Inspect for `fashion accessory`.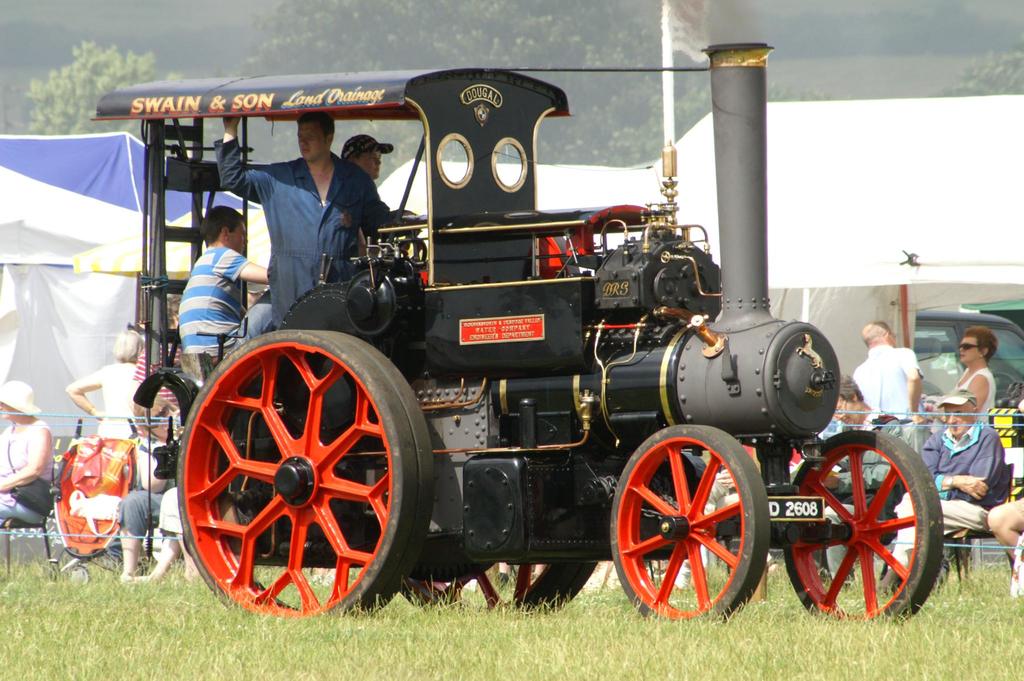
Inspection: box=[880, 570, 893, 598].
